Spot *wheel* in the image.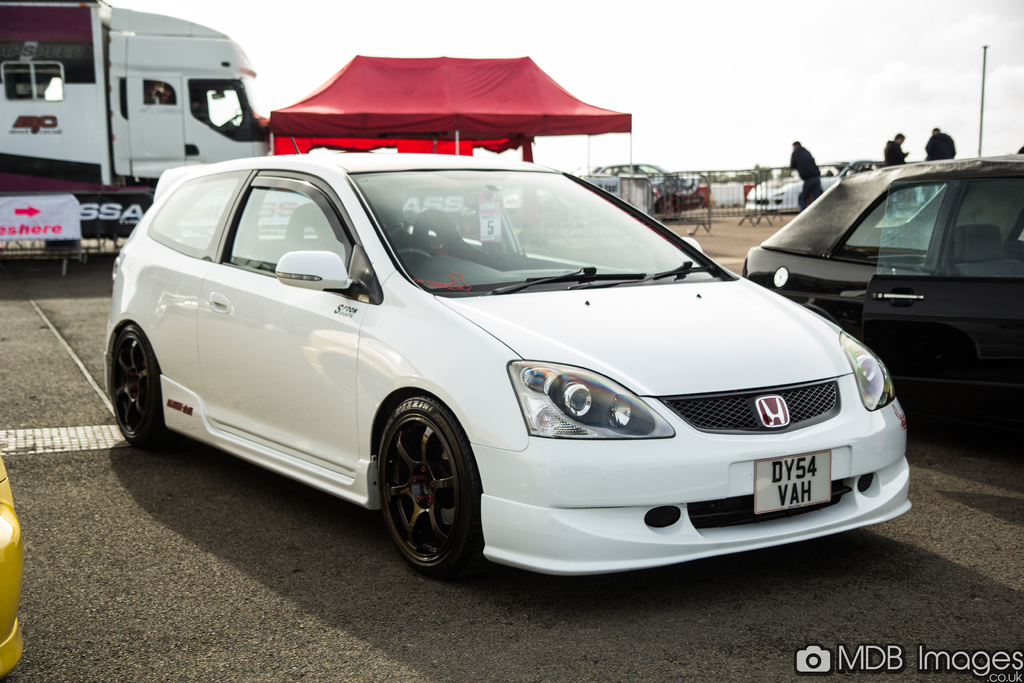
*wheel* found at [left=111, top=323, right=176, bottom=454].
